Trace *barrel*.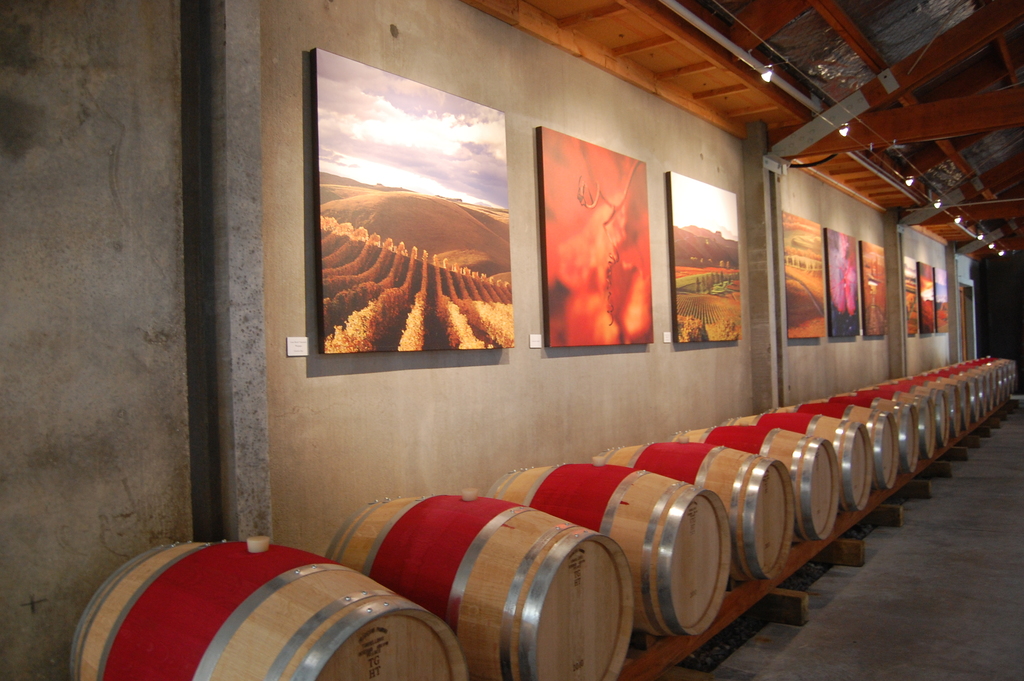
Traced to bbox=(491, 460, 730, 639).
